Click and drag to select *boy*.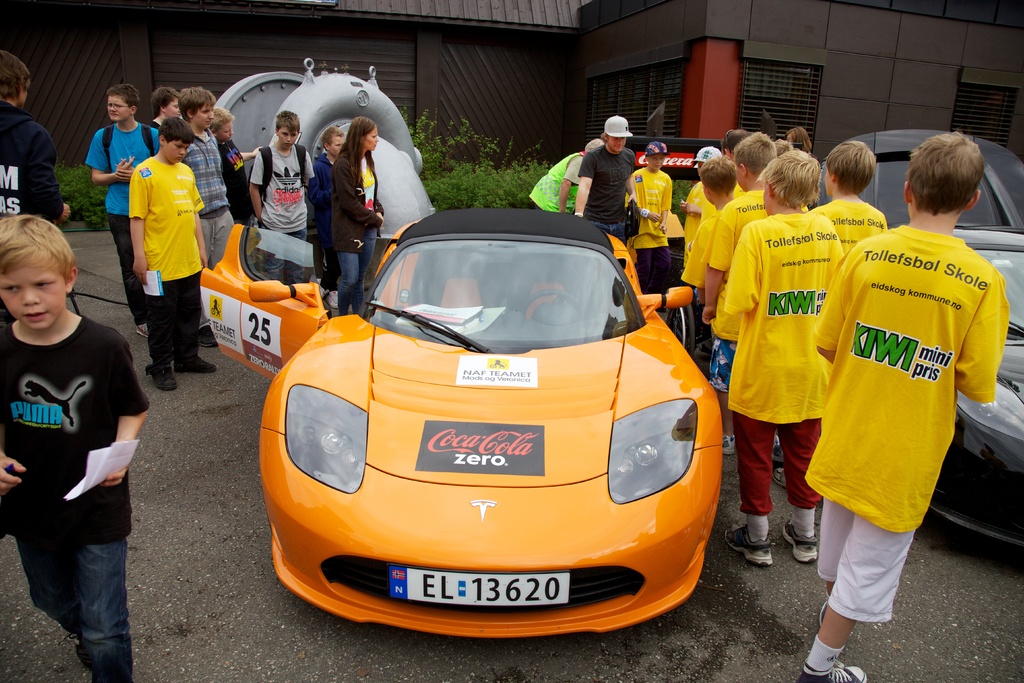
Selection: bbox=(84, 79, 161, 323).
